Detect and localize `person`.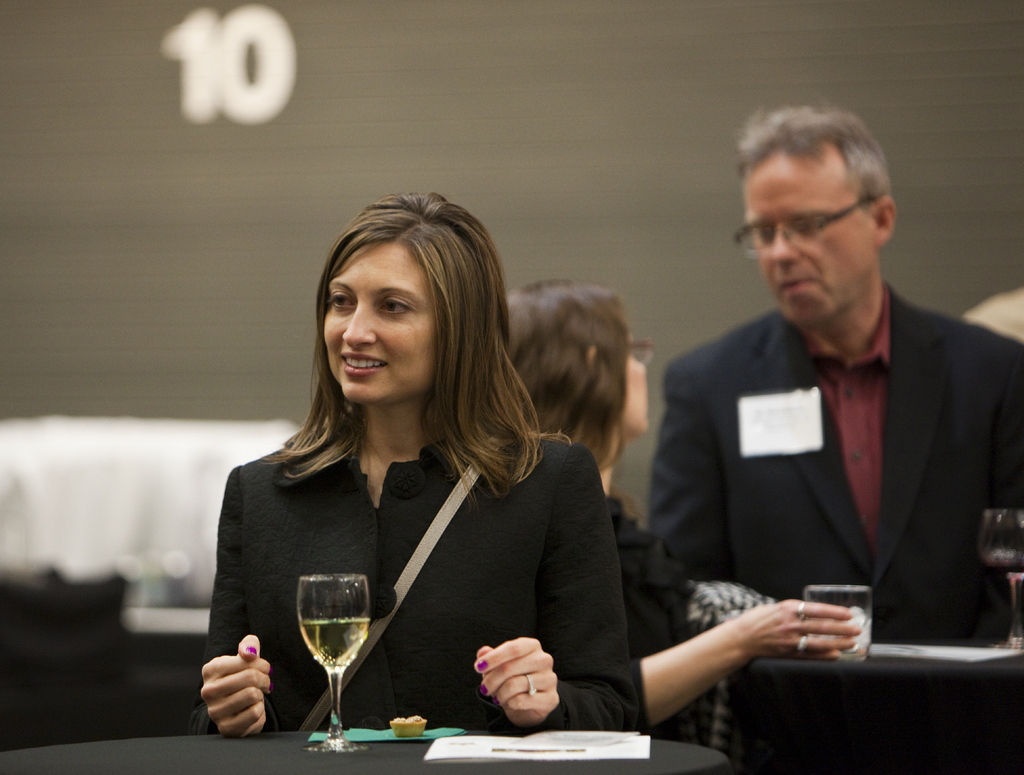
Localized at bbox=(200, 192, 648, 731).
